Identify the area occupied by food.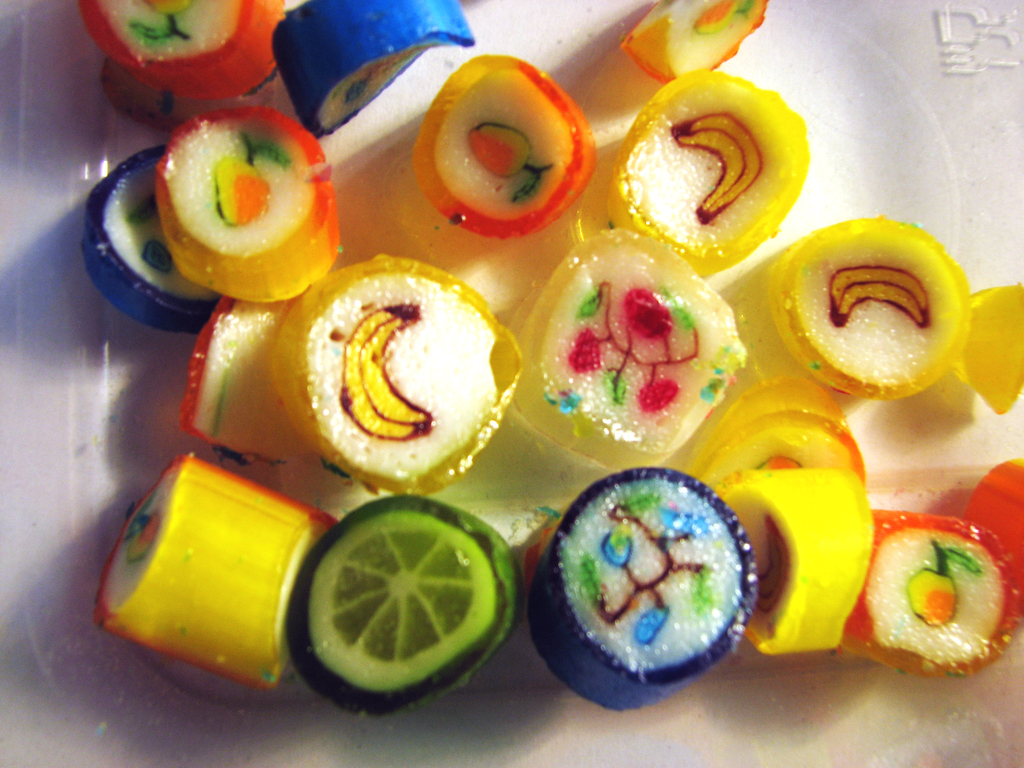
Area: [285,493,525,724].
